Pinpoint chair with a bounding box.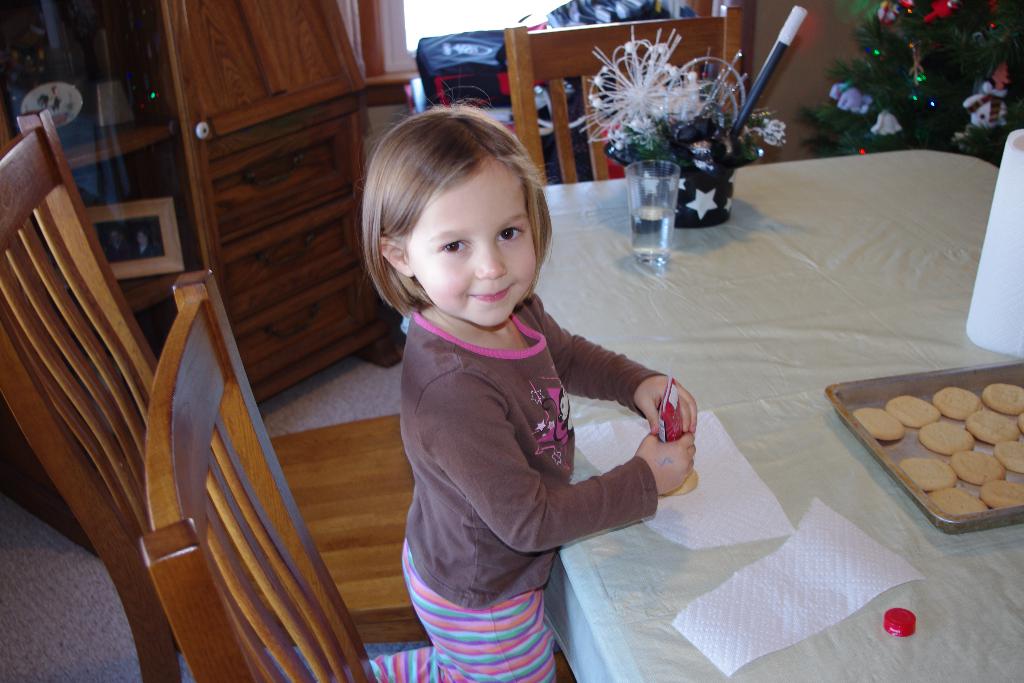
499, 4, 754, 183.
